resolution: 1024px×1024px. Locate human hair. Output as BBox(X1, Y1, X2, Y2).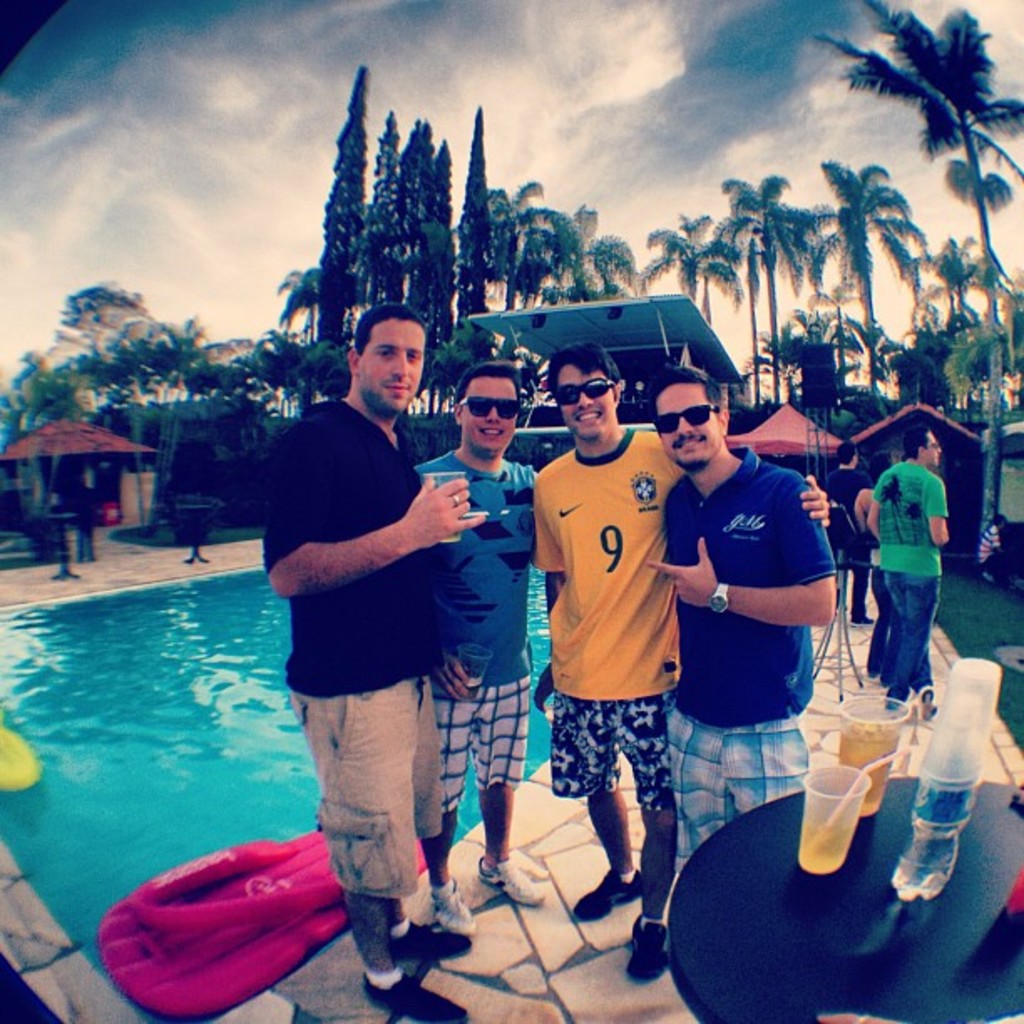
BBox(902, 425, 929, 462).
